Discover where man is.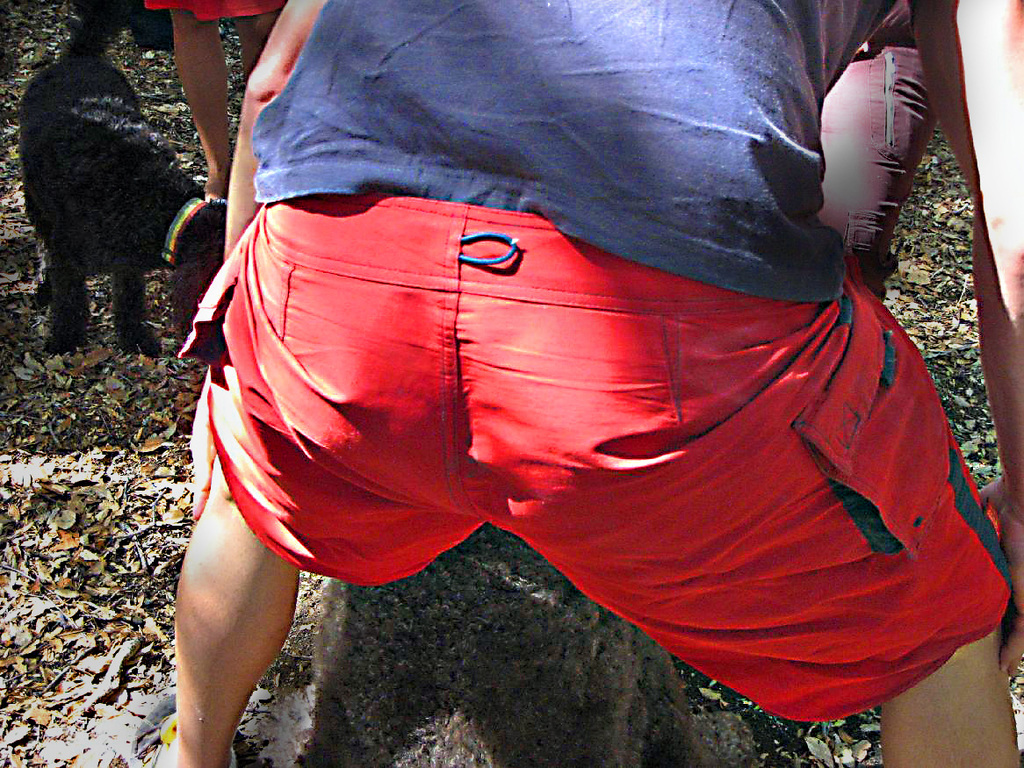
Discovered at x1=135, y1=0, x2=1022, y2=767.
